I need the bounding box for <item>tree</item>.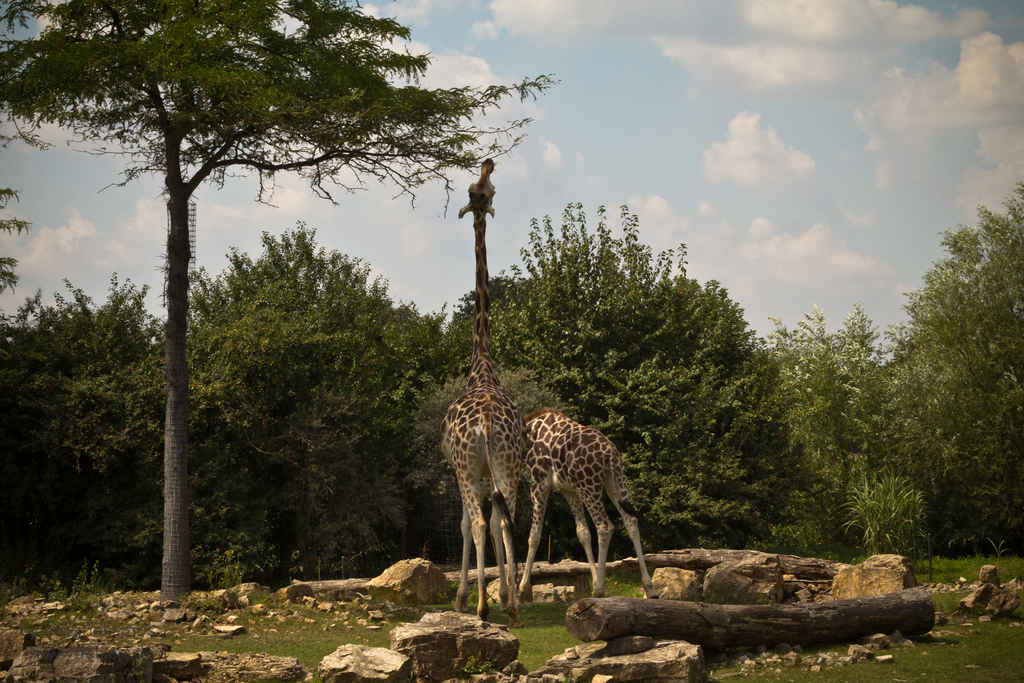
Here it is: <region>0, 0, 560, 599</region>.
